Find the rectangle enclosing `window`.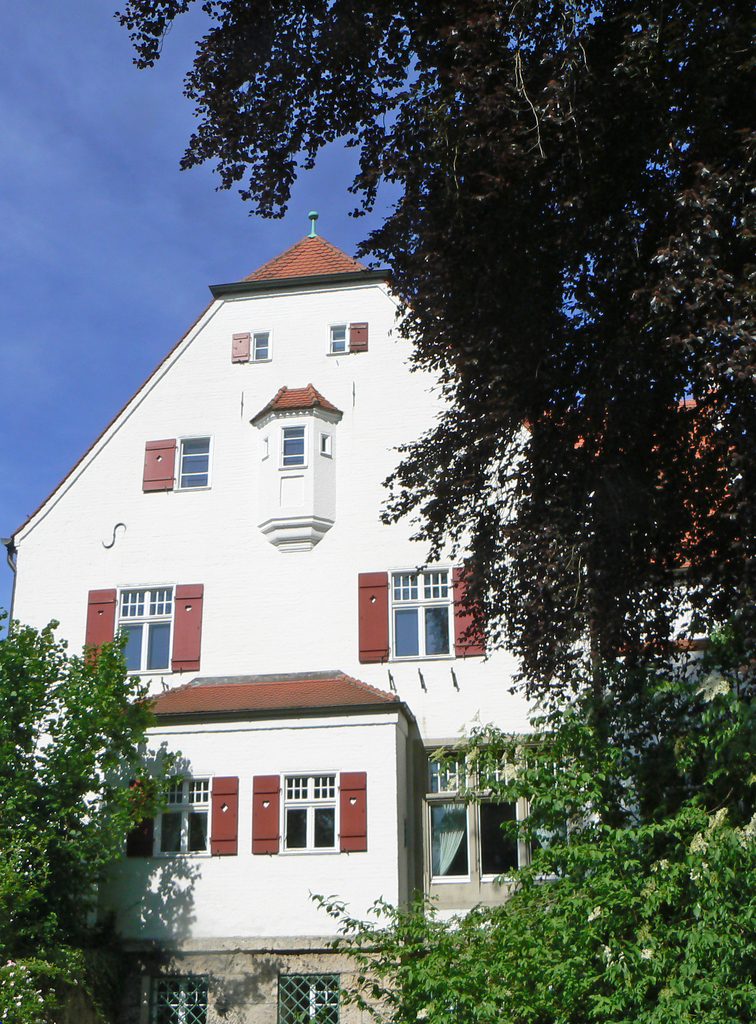
box=[227, 330, 273, 364].
